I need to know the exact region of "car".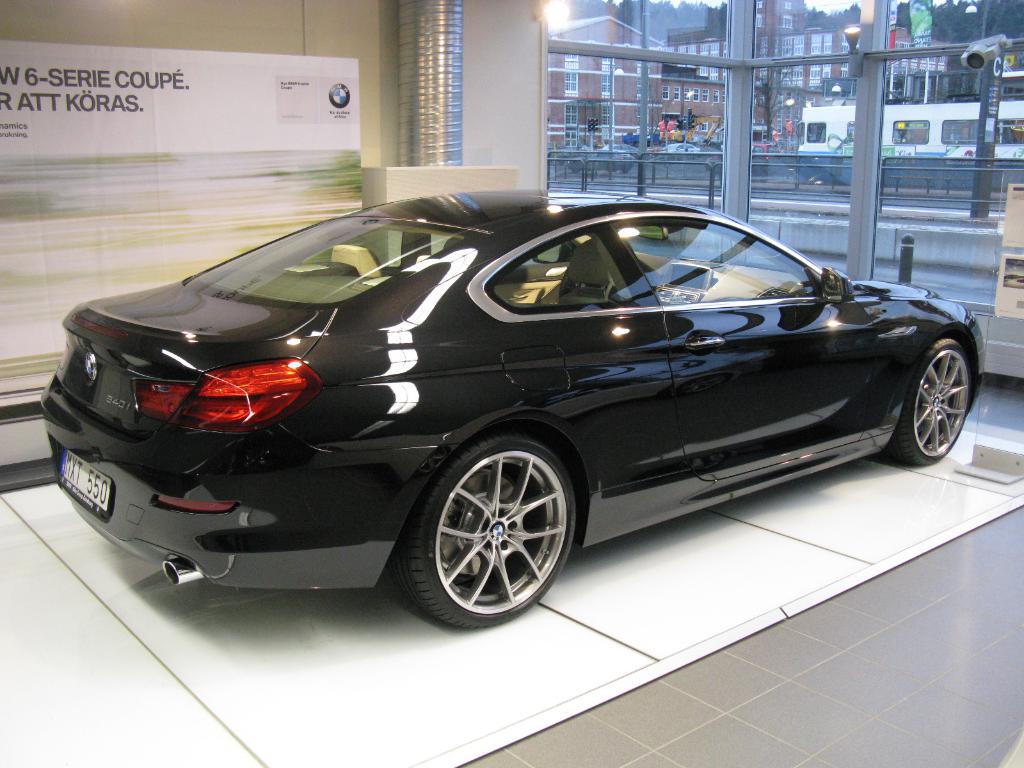
Region: box=[568, 148, 634, 172].
